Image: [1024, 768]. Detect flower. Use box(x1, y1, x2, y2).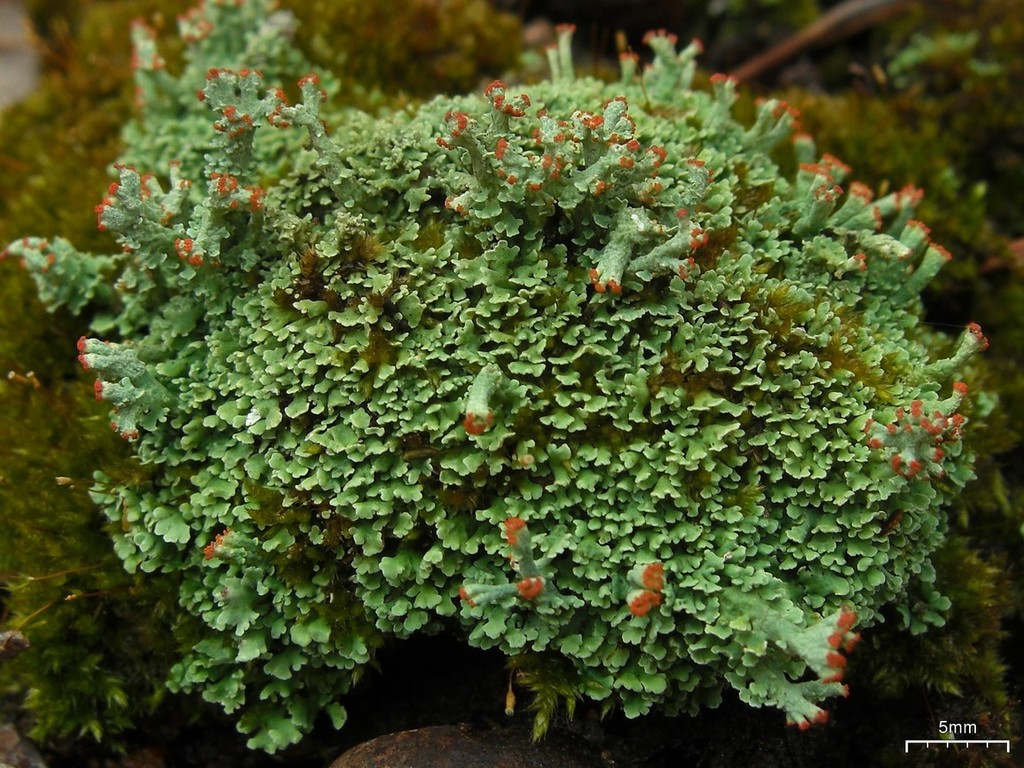
box(295, 216, 324, 247).
